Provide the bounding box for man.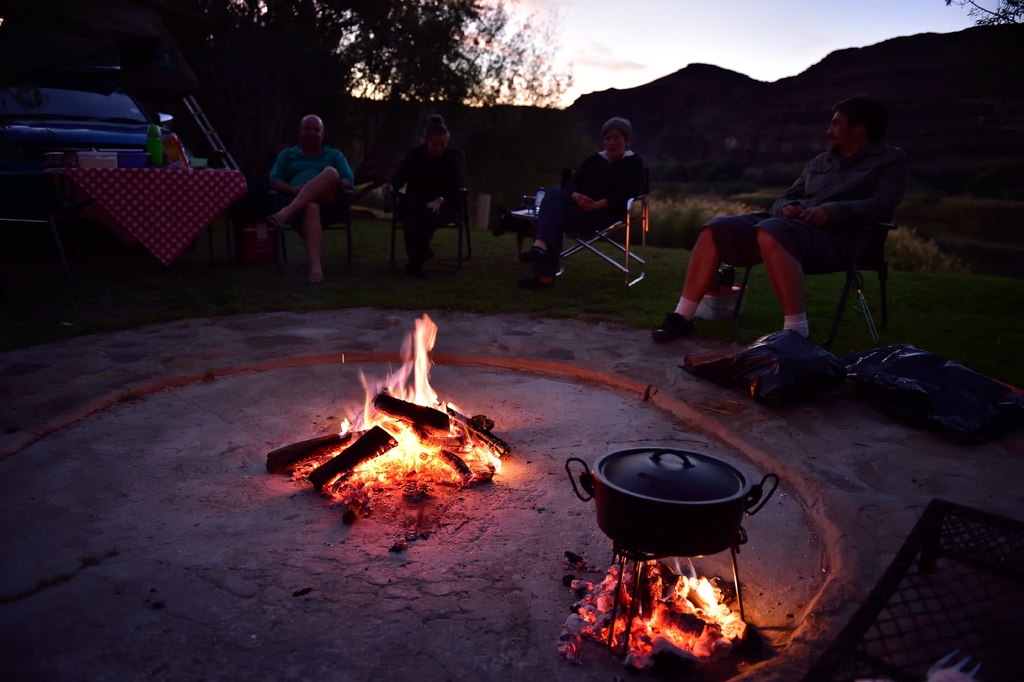
[x1=262, y1=112, x2=353, y2=279].
